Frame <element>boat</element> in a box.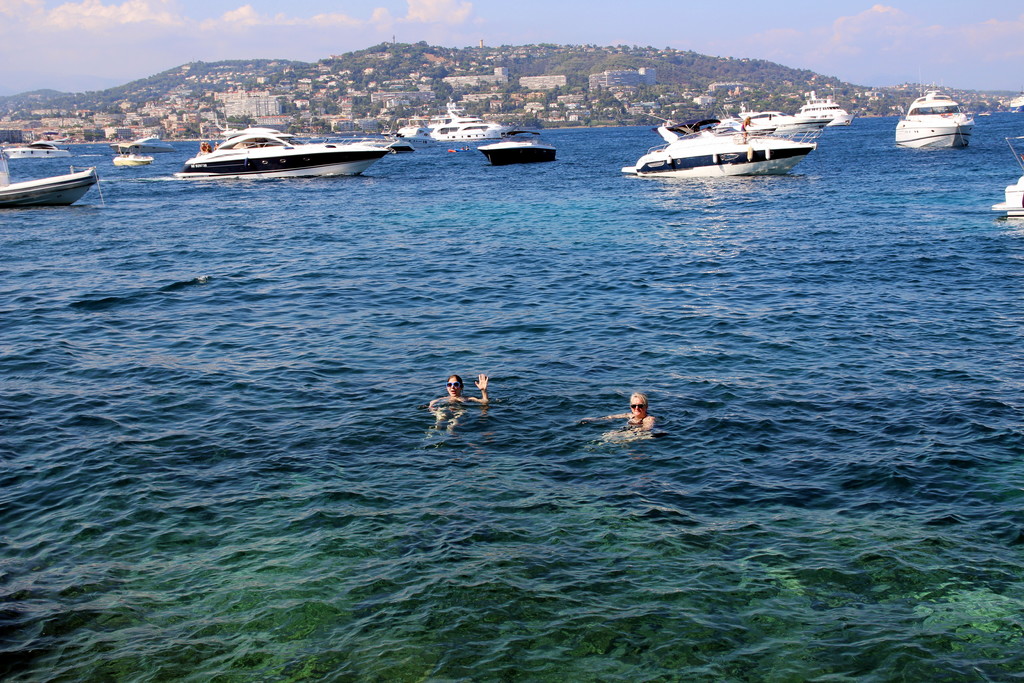
478, 122, 558, 170.
